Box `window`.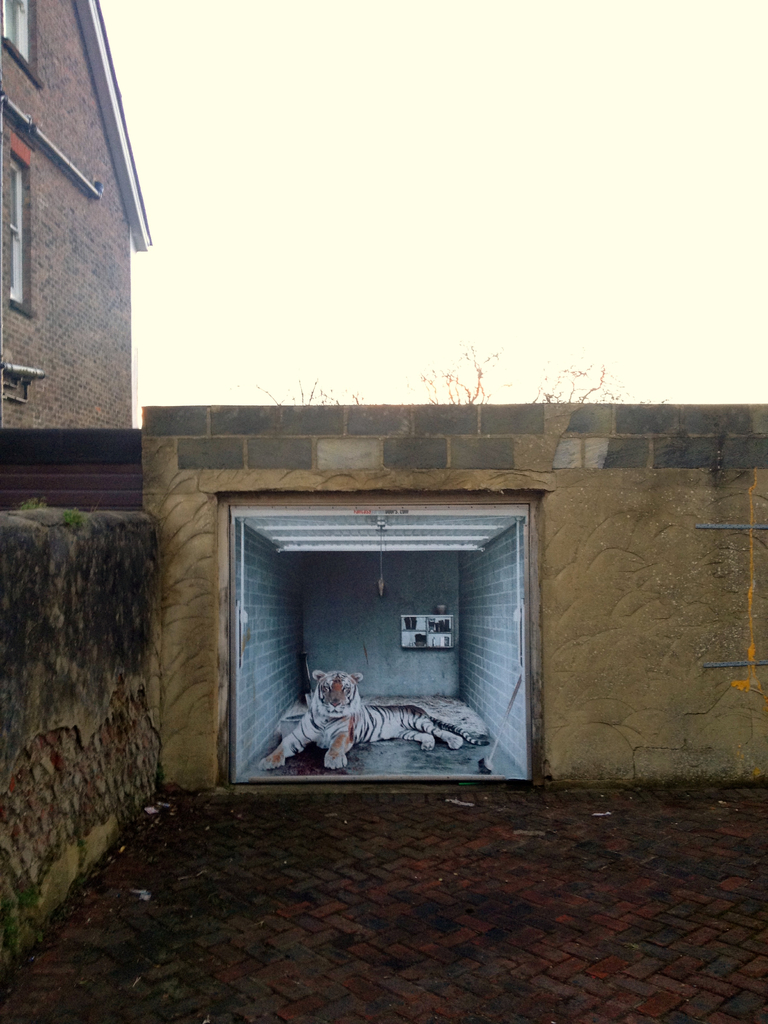
x1=0 y1=142 x2=36 y2=311.
